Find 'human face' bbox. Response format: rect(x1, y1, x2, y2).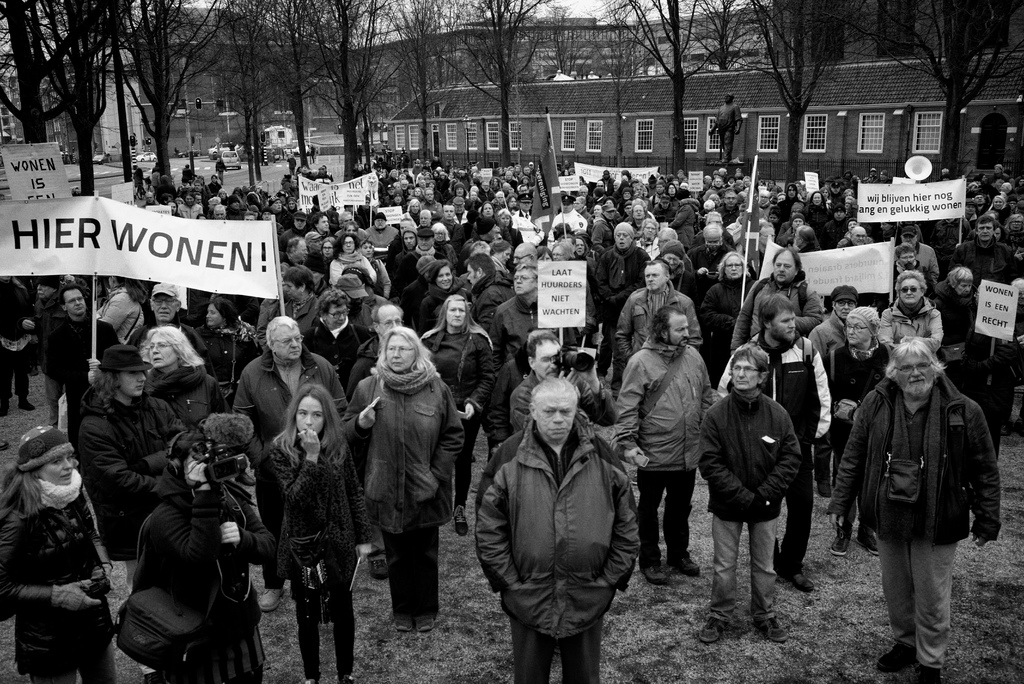
rect(412, 188, 420, 194).
